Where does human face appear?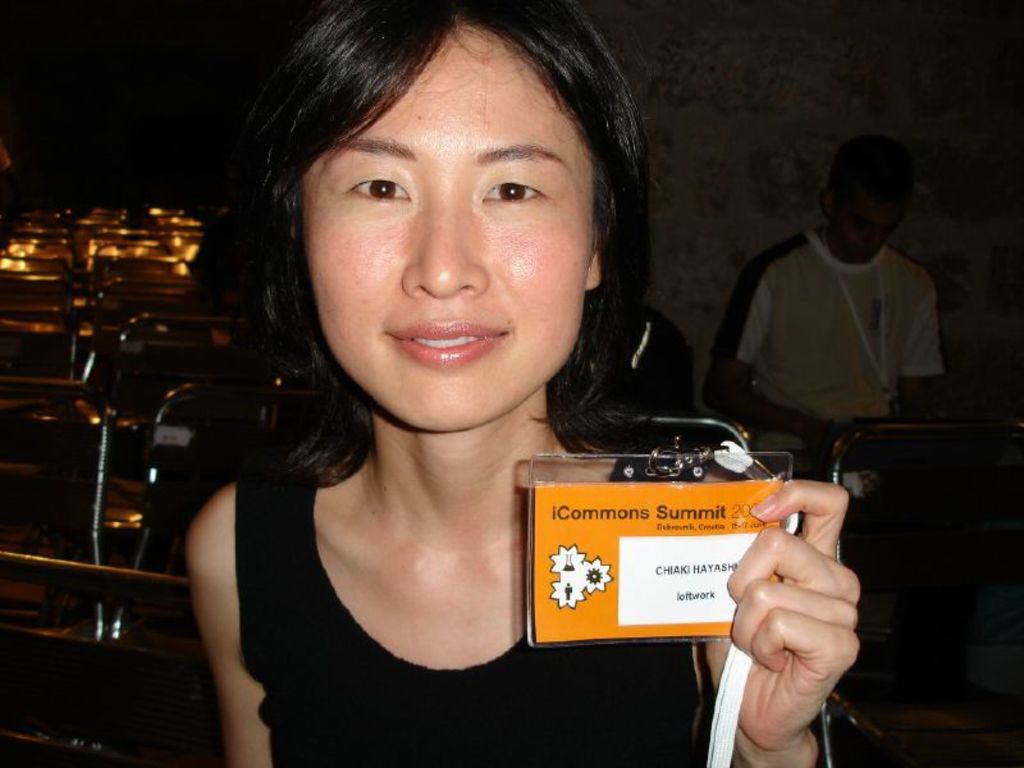
Appears at Rect(300, 22, 596, 433).
